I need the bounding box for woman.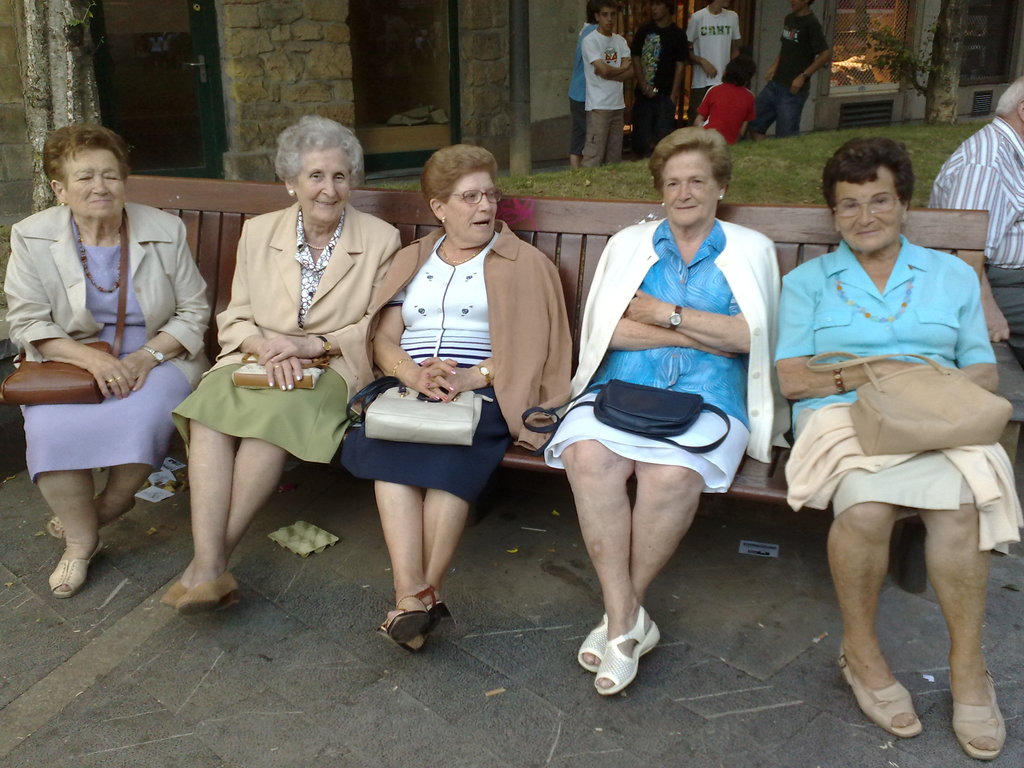
Here it is: BBox(547, 128, 785, 700).
